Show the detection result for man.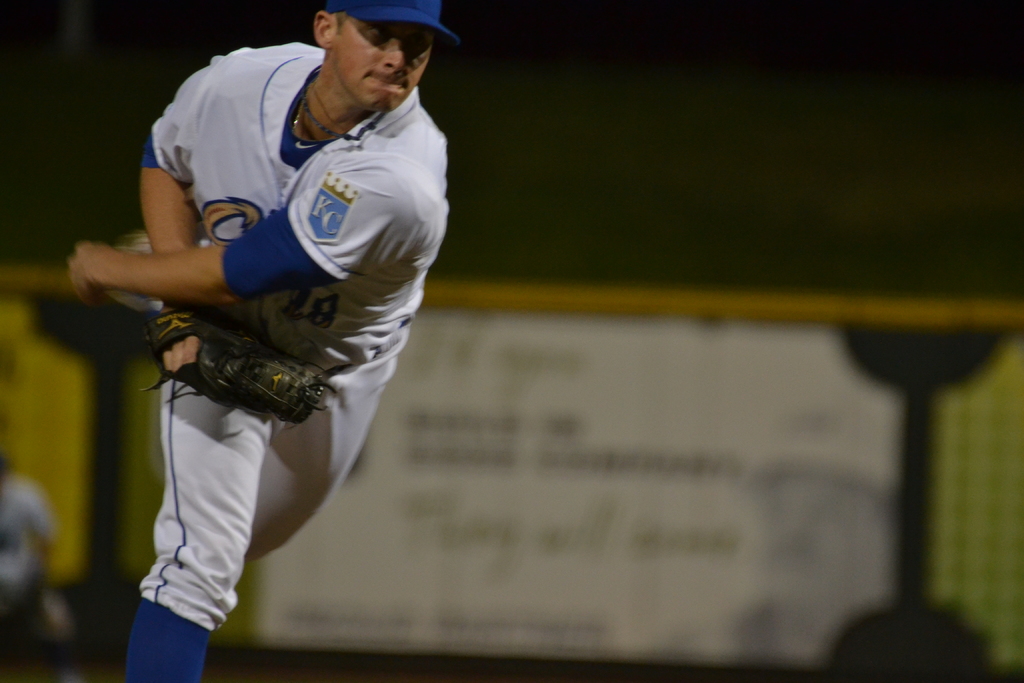
(x1=93, y1=0, x2=497, y2=665).
